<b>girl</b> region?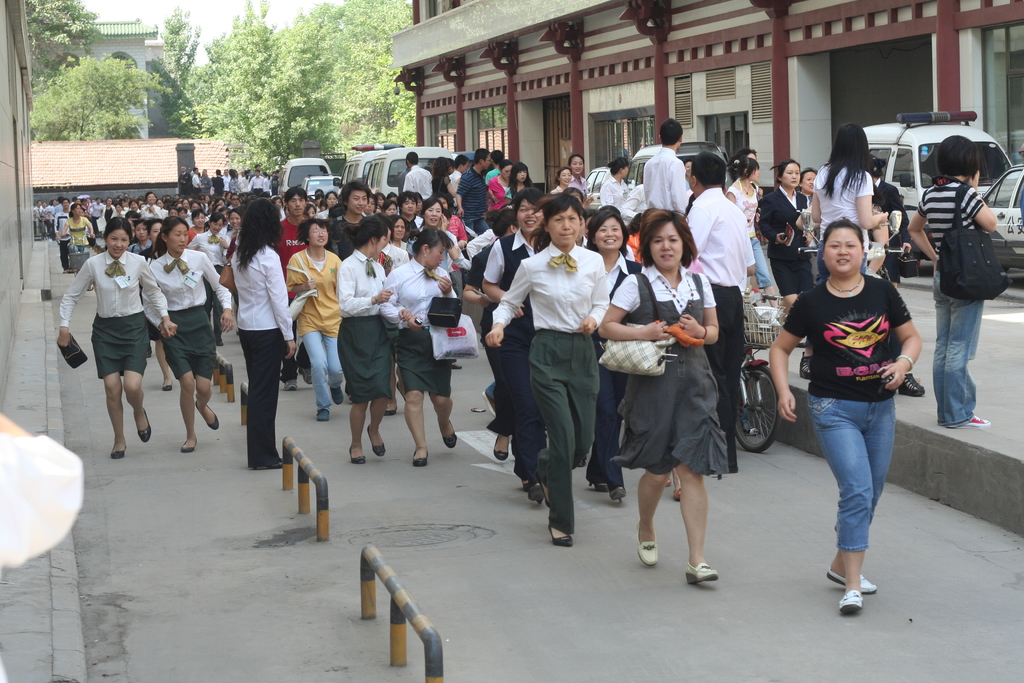
{"left": 281, "top": 218, "right": 342, "bottom": 422}
